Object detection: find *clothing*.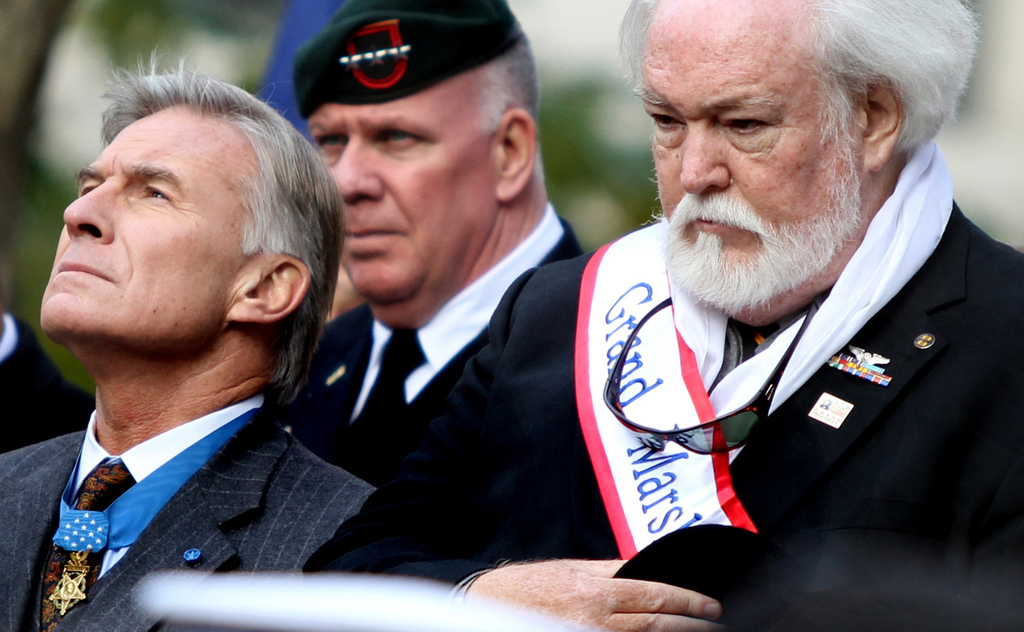
bbox=(287, 198, 588, 573).
